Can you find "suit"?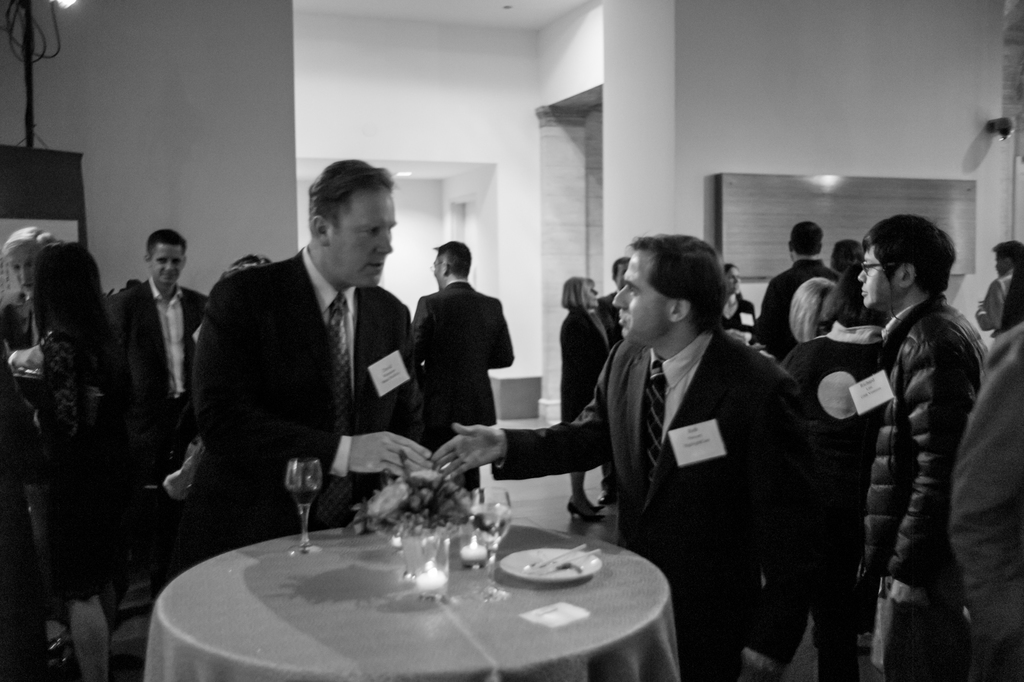
Yes, bounding box: region(191, 240, 425, 558).
